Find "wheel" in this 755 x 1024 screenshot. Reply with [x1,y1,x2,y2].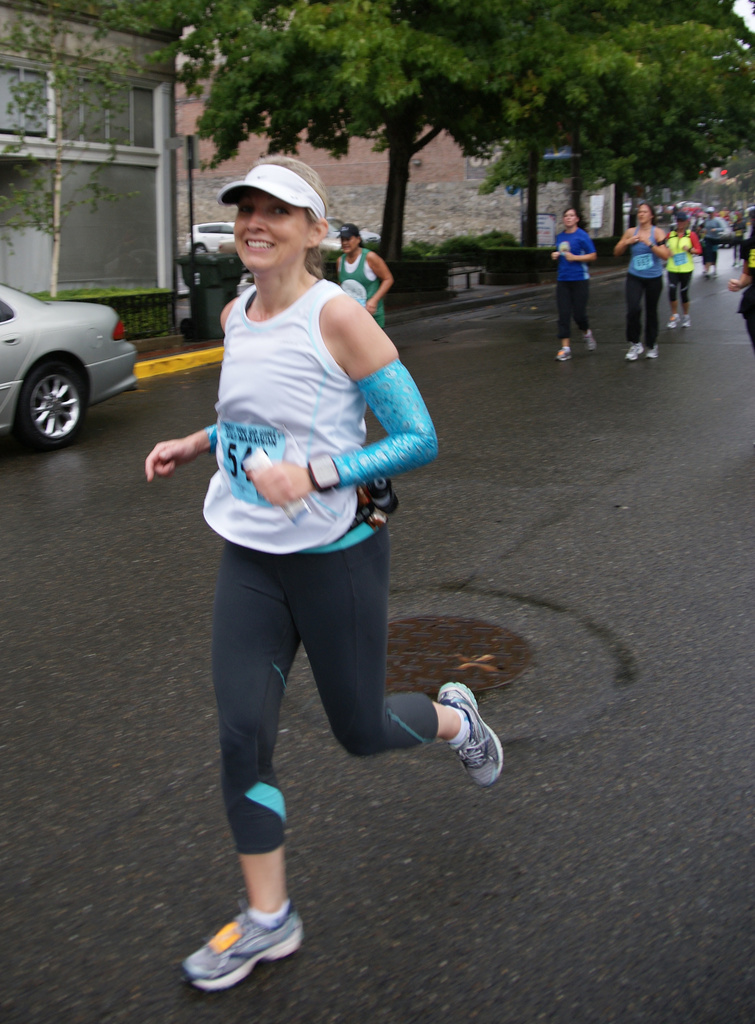
[7,345,83,441].
